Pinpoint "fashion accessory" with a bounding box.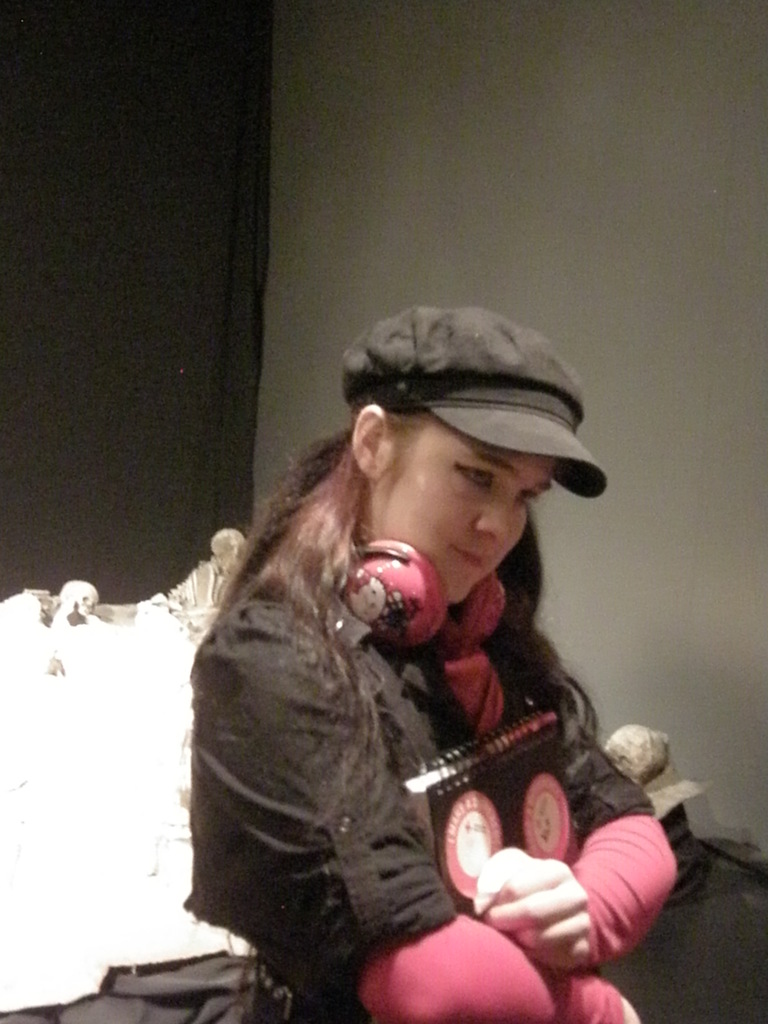
(331,301,610,497).
